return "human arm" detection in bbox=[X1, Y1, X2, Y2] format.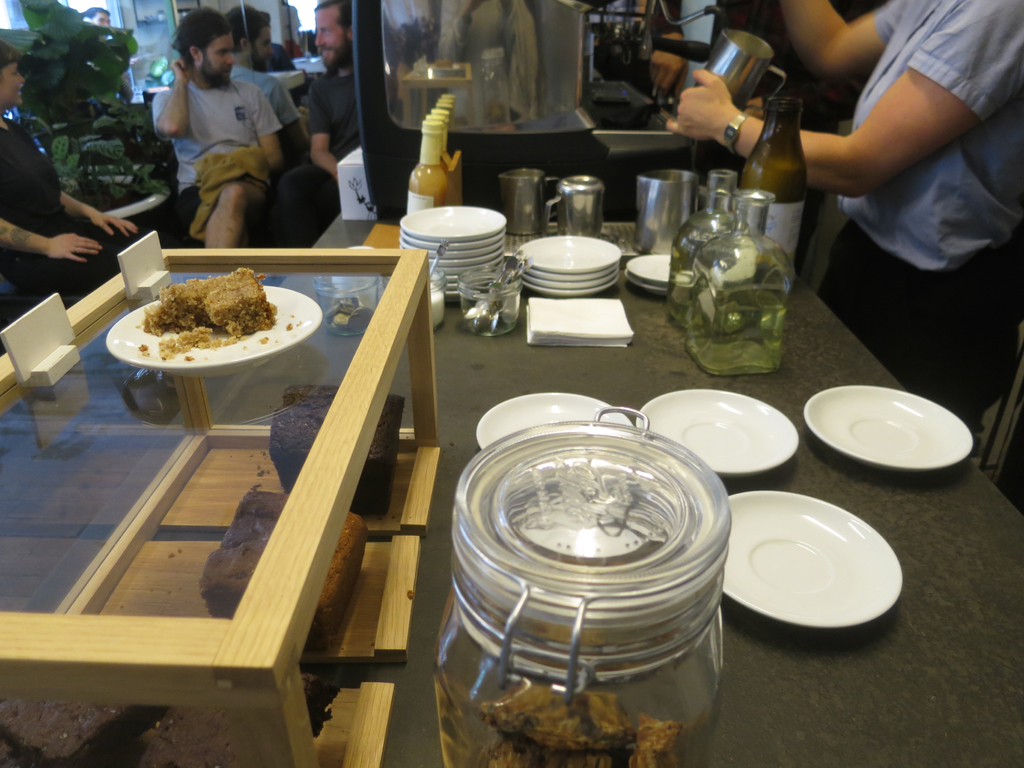
bbox=[58, 186, 140, 236].
